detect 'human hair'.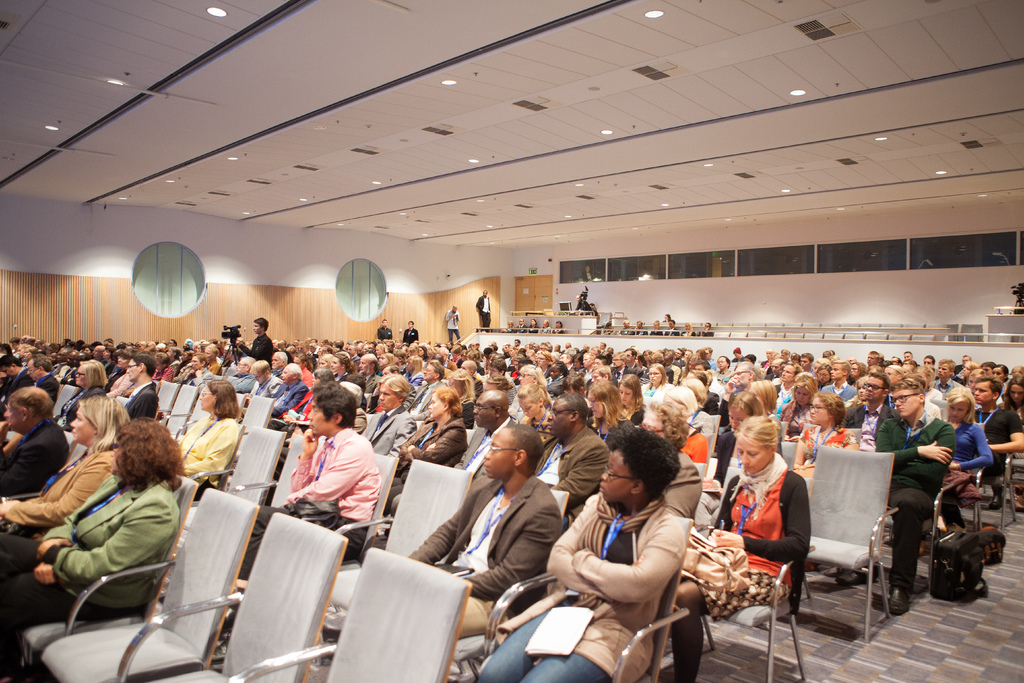
Detected at detection(1001, 375, 1023, 409).
